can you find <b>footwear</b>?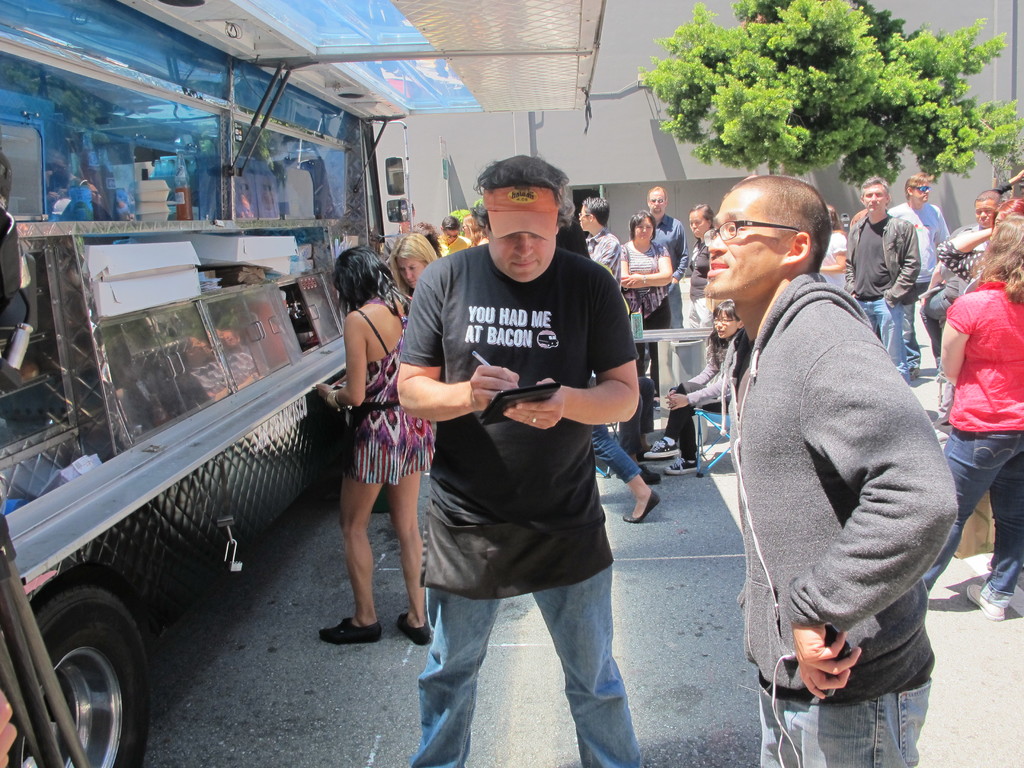
Yes, bounding box: rect(664, 456, 696, 477).
